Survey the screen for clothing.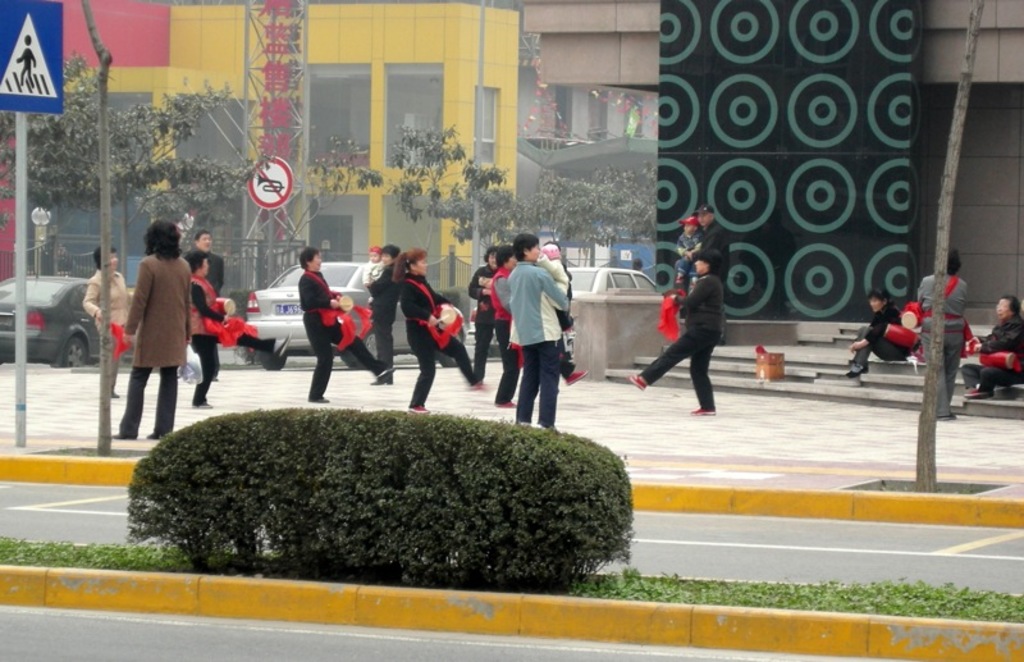
Survey found: (673,232,703,289).
